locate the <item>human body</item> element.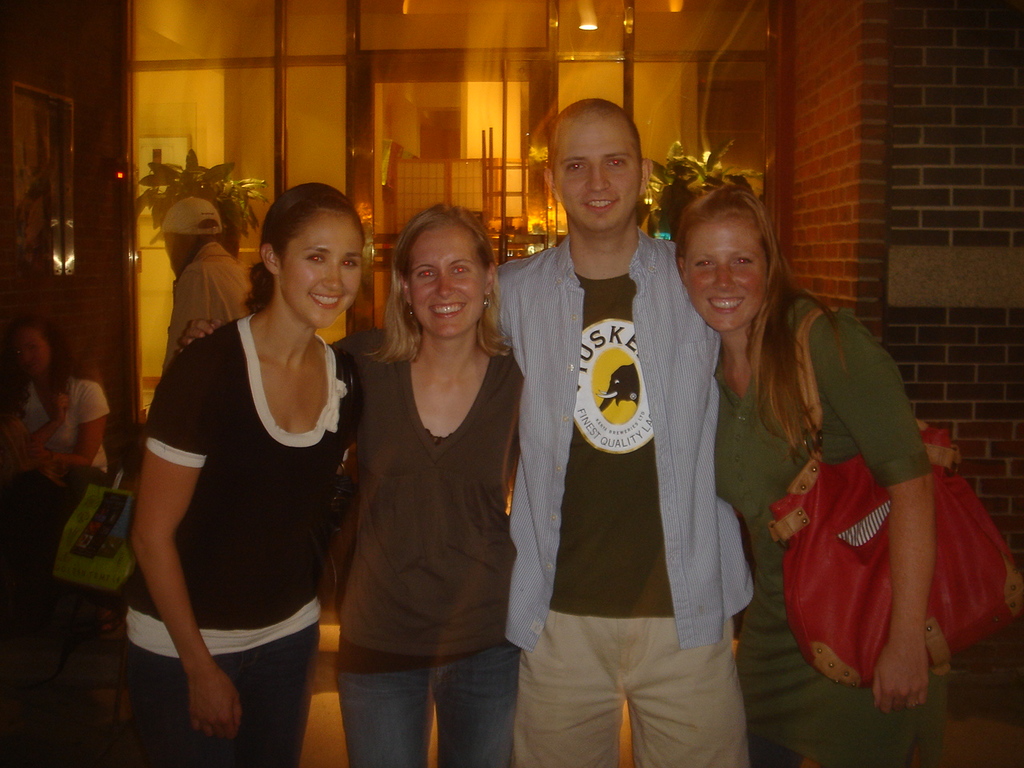
Element bbox: [341,198,543,764].
